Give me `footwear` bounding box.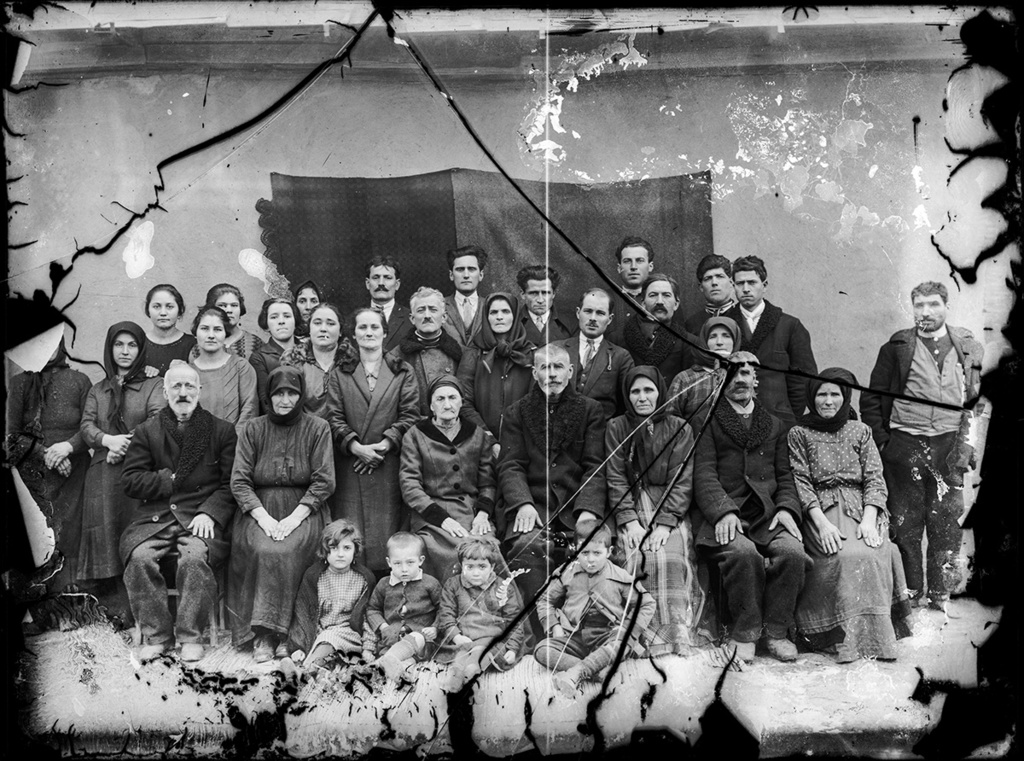
left=178, top=645, right=205, bottom=664.
